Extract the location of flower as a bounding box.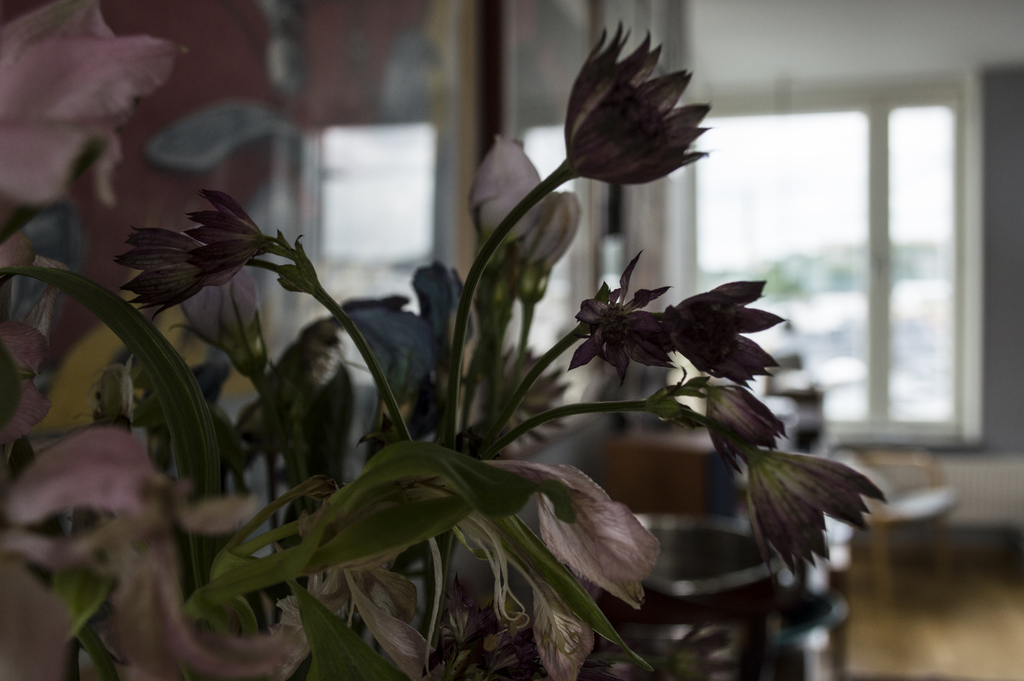
688,379,794,480.
